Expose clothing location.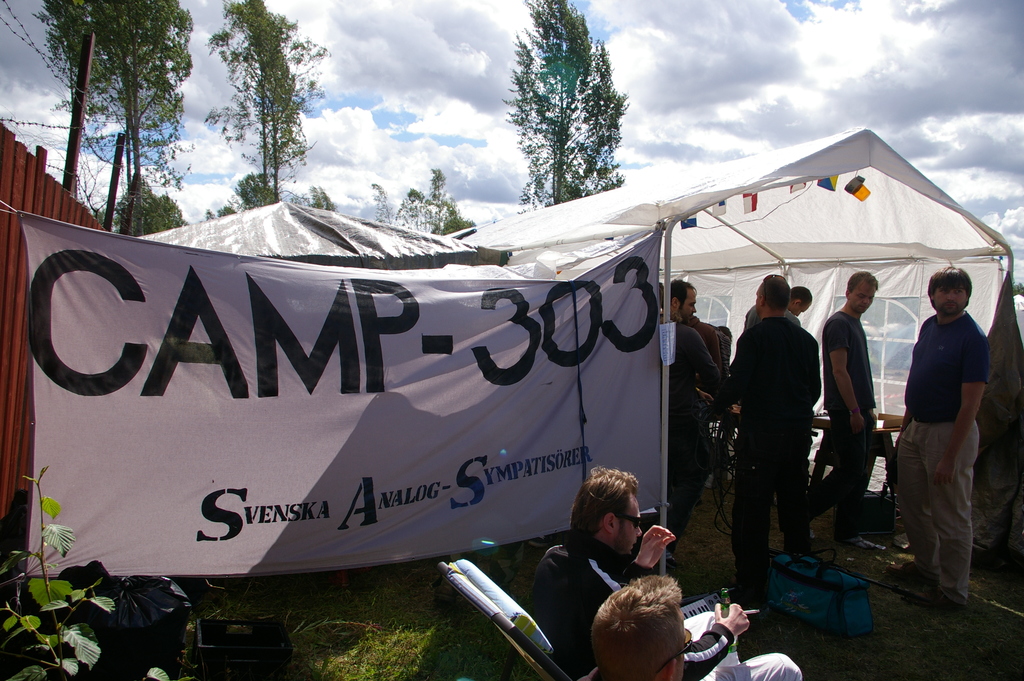
Exposed at BBox(739, 301, 802, 330).
